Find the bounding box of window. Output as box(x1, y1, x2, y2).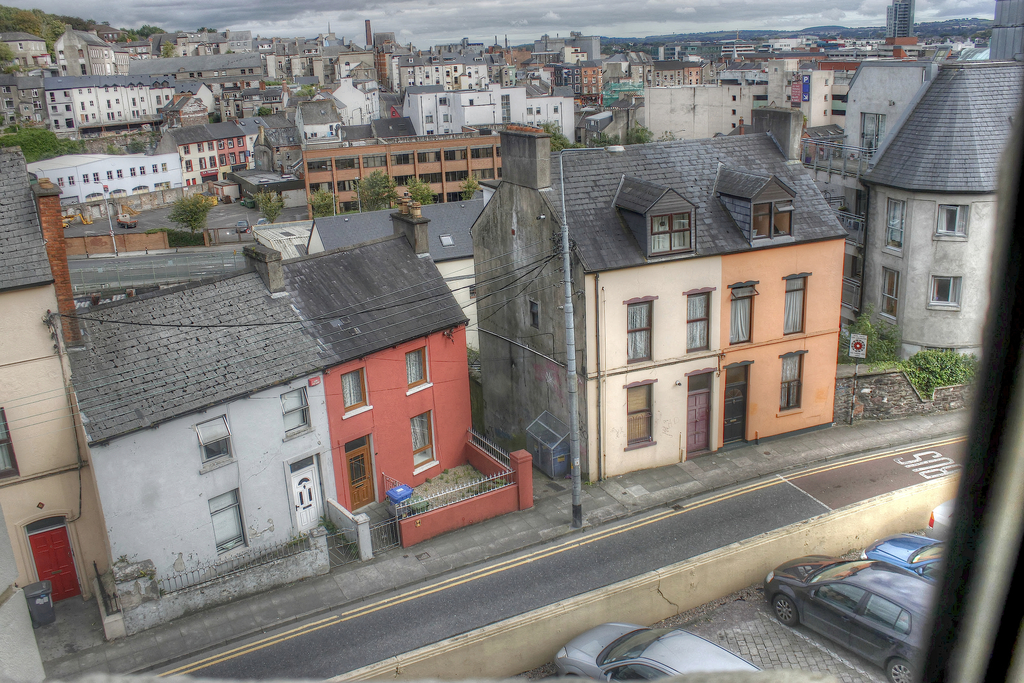
box(342, 366, 371, 423).
